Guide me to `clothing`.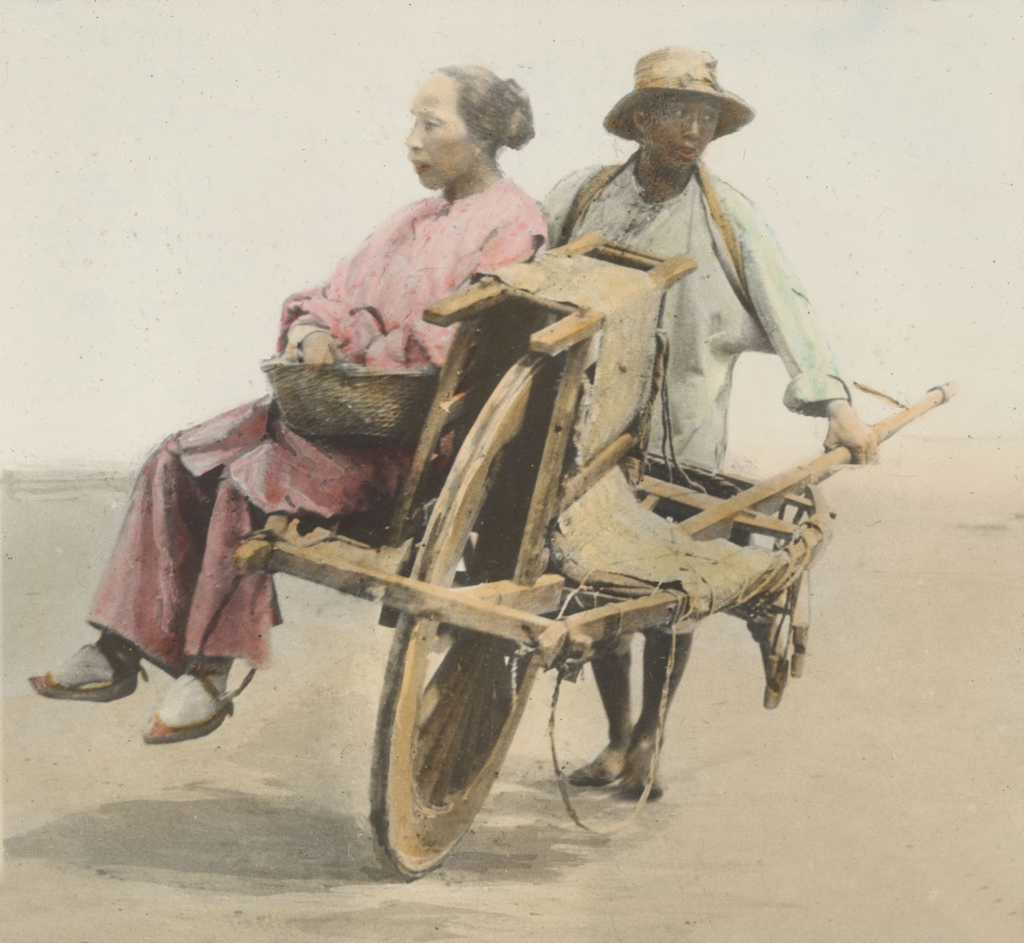
Guidance: bbox=[546, 160, 852, 475].
